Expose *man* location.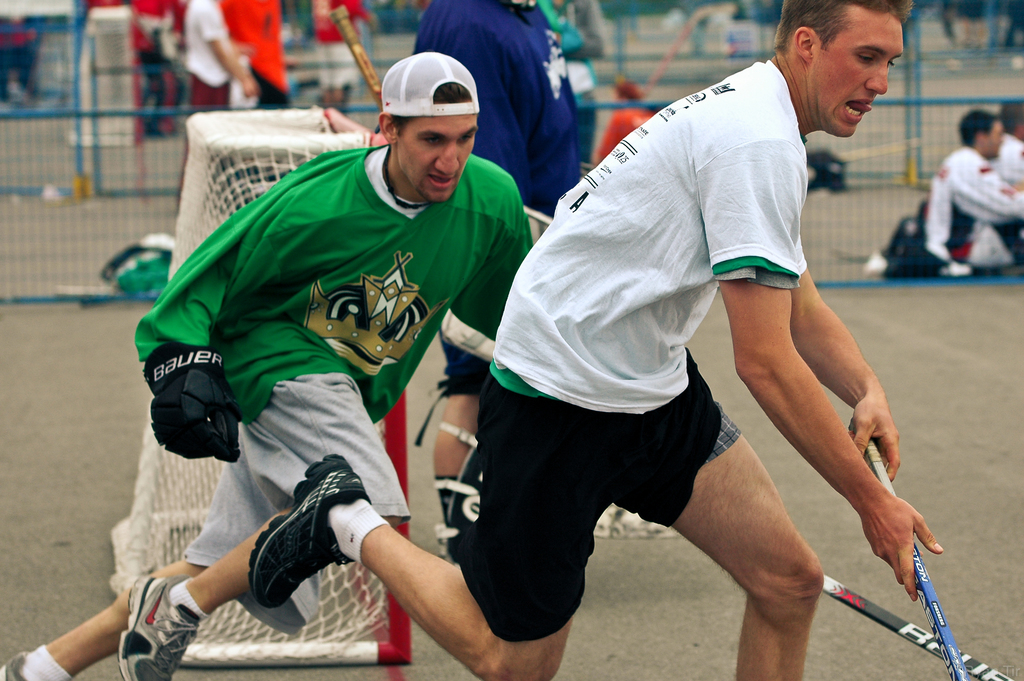
Exposed at box(0, 53, 536, 680).
